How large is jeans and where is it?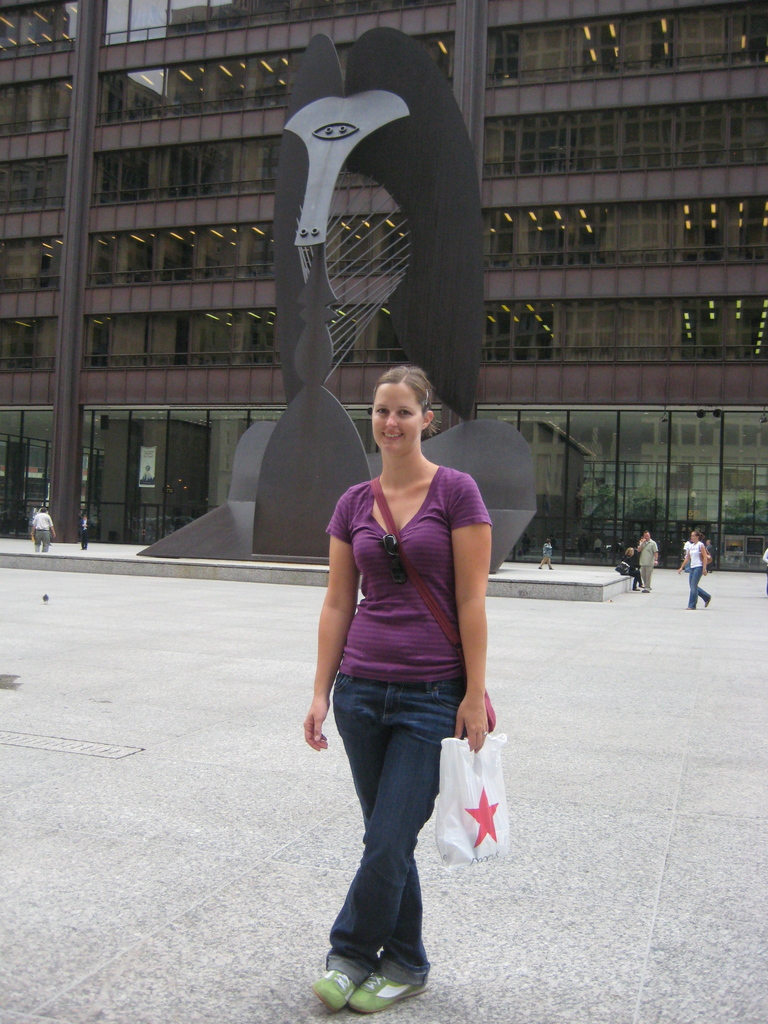
Bounding box: [left=682, top=563, right=707, bottom=607].
